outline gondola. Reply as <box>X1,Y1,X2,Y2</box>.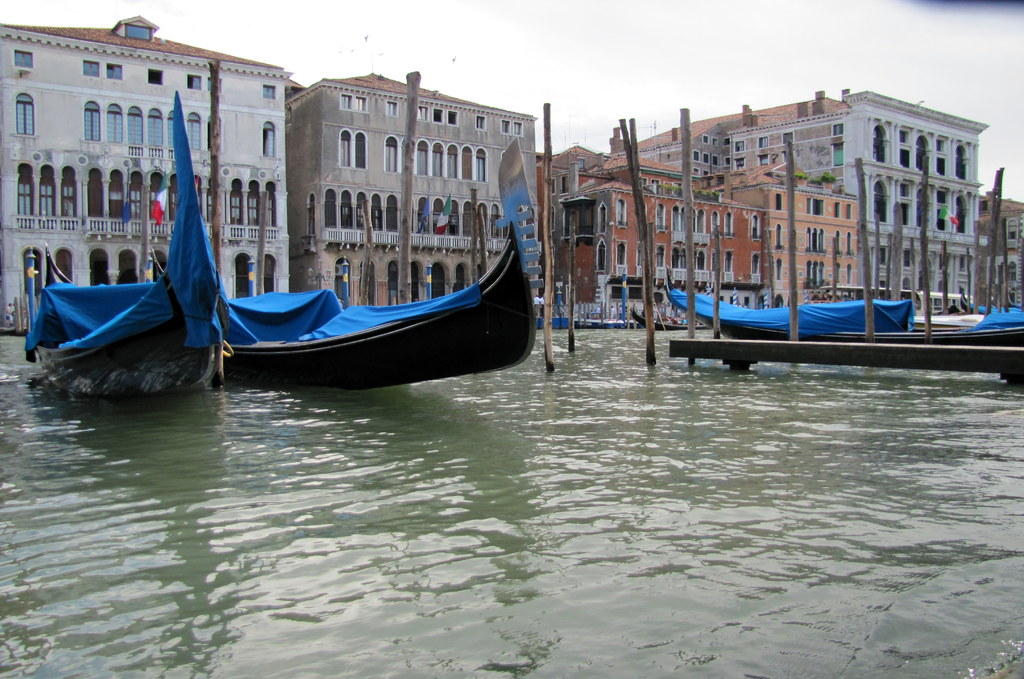
<box>664,260,918,339</box>.
